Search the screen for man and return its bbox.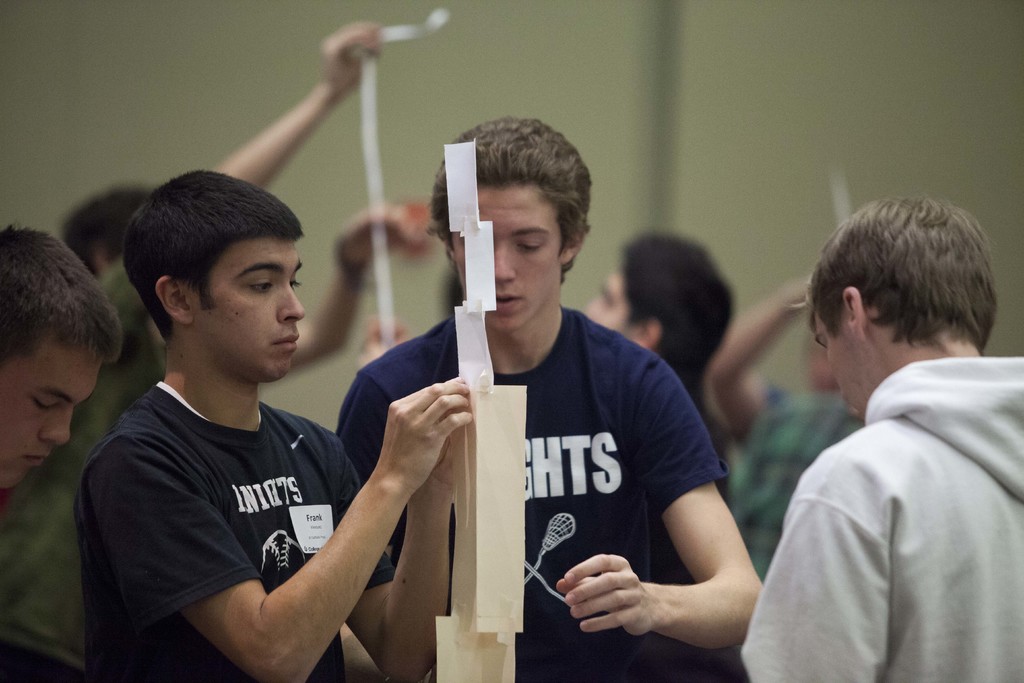
Found: bbox=(59, 15, 451, 375).
